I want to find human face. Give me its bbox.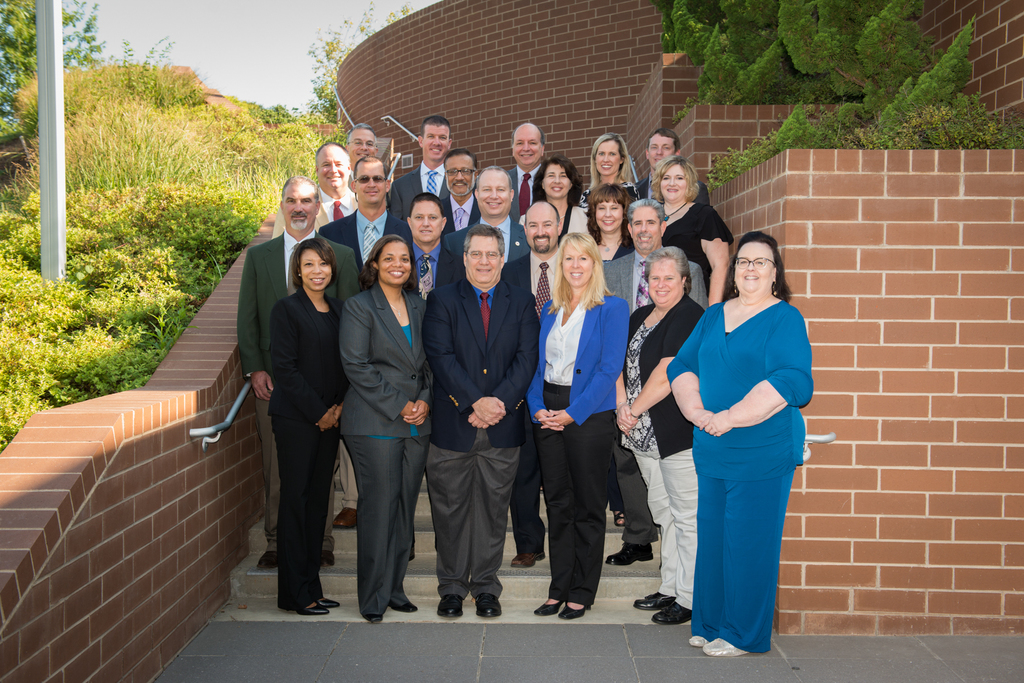
<bbox>648, 261, 682, 304</bbox>.
